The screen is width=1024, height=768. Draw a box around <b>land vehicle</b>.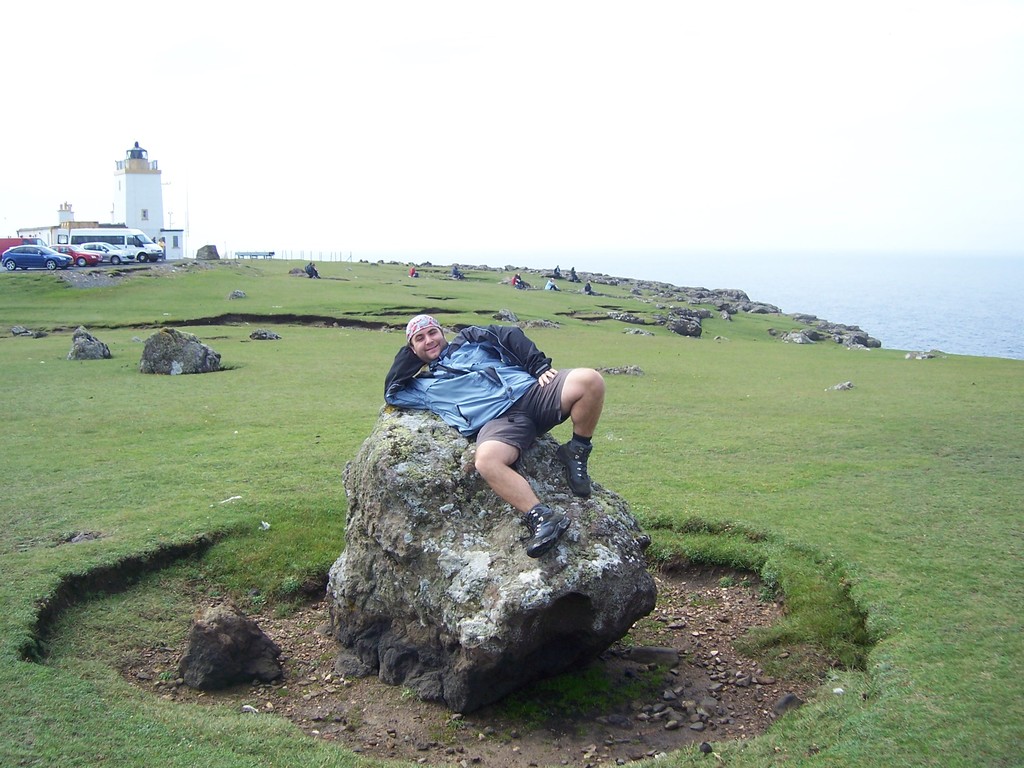
67:227:166:264.
